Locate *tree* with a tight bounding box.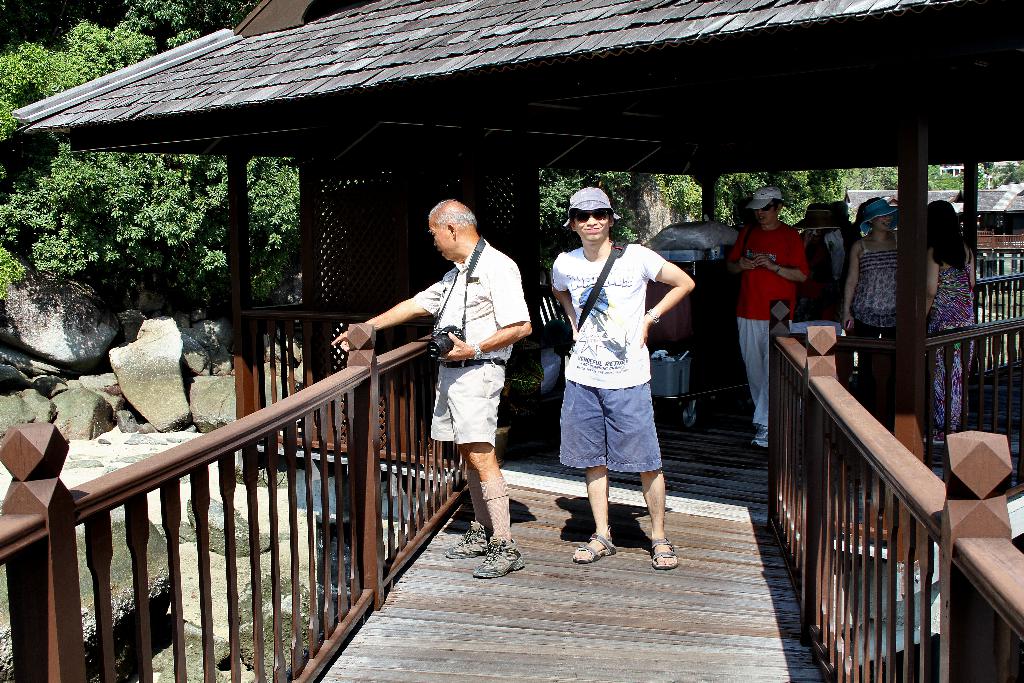
rect(0, 0, 301, 309).
